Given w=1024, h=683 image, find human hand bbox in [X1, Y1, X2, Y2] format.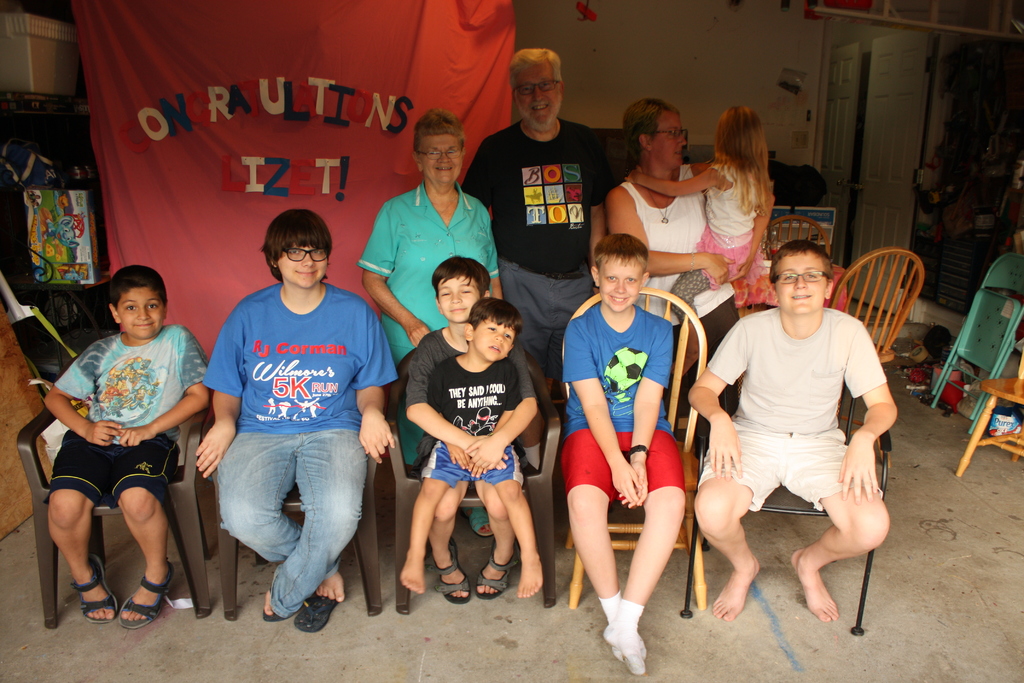
[87, 419, 124, 452].
